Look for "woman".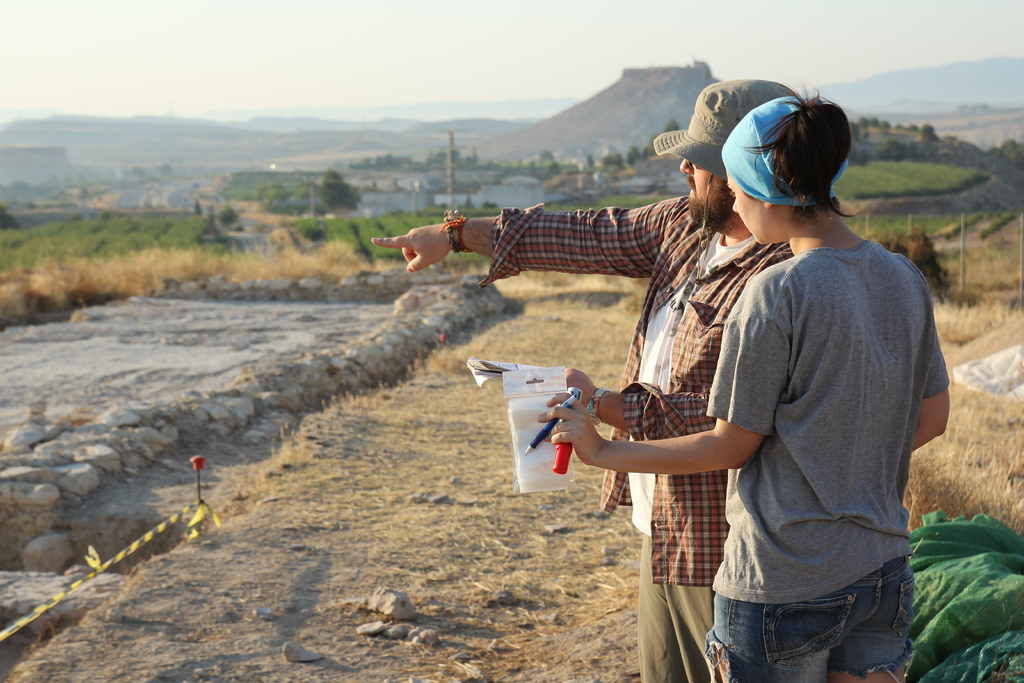
Found: 566 90 927 682.
